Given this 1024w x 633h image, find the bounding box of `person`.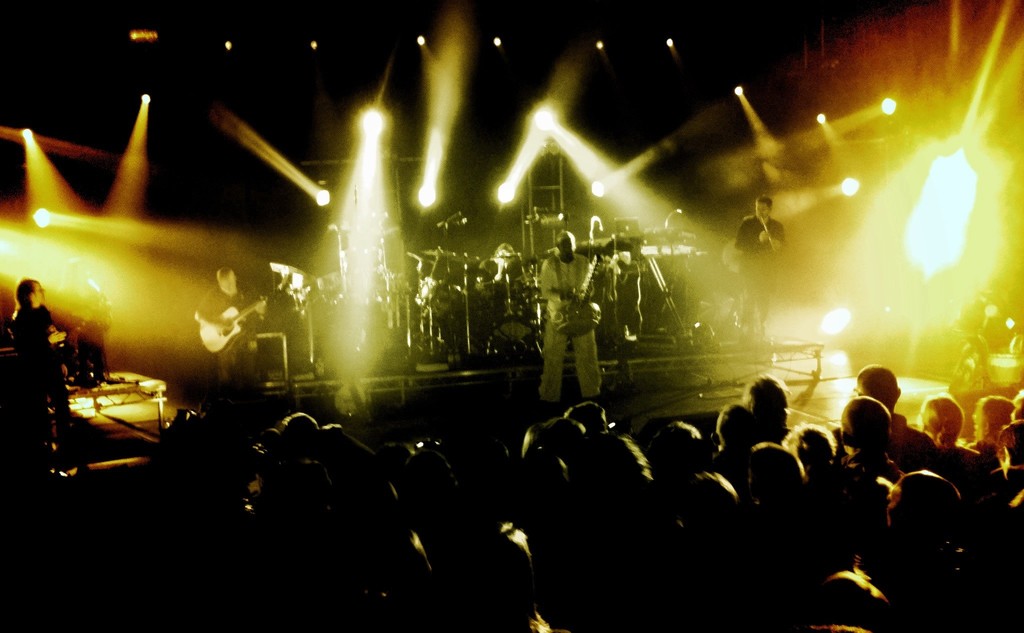
[x1=732, y1=188, x2=785, y2=352].
